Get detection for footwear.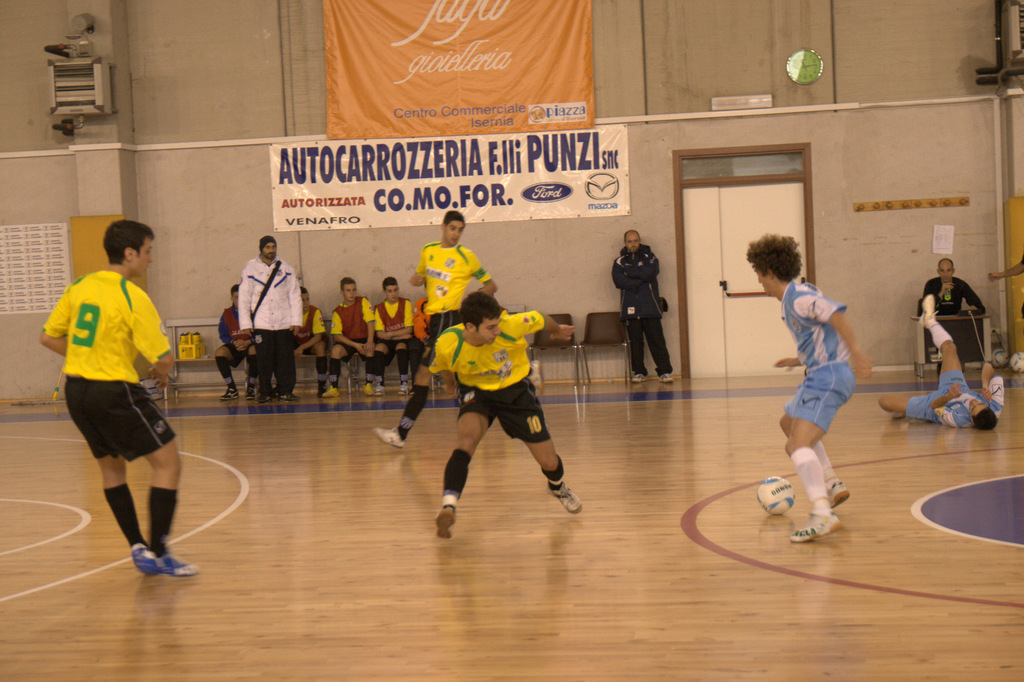
Detection: pyautogui.locateOnScreen(244, 389, 255, 400).
